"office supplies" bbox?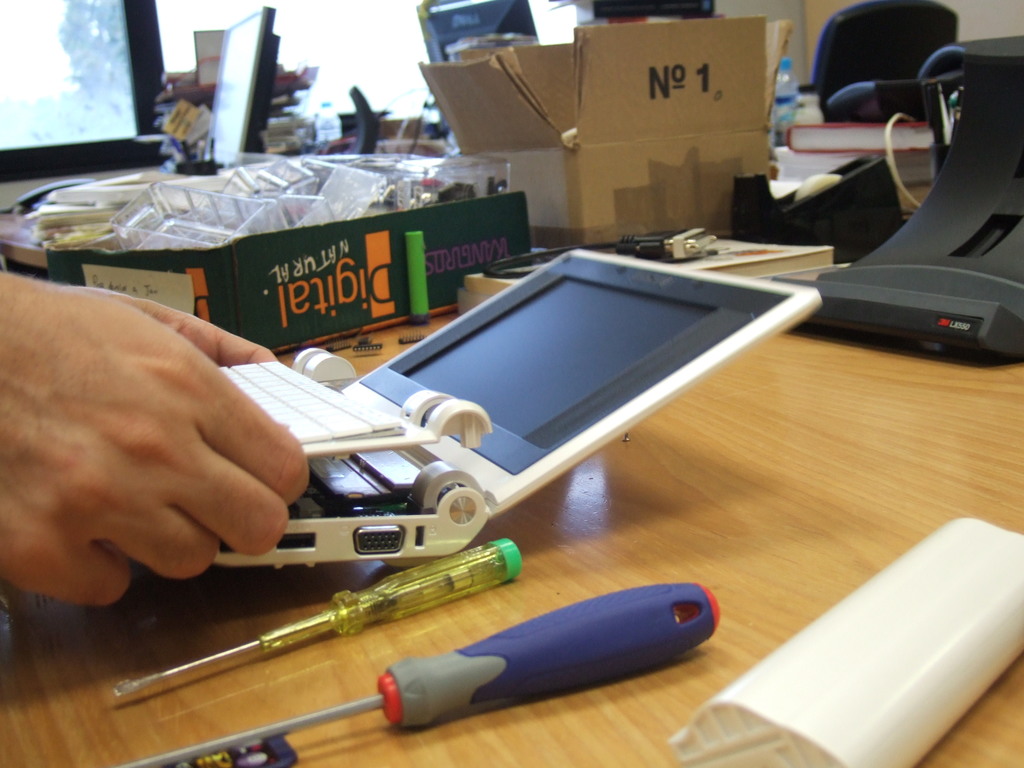
764:58:796:141
